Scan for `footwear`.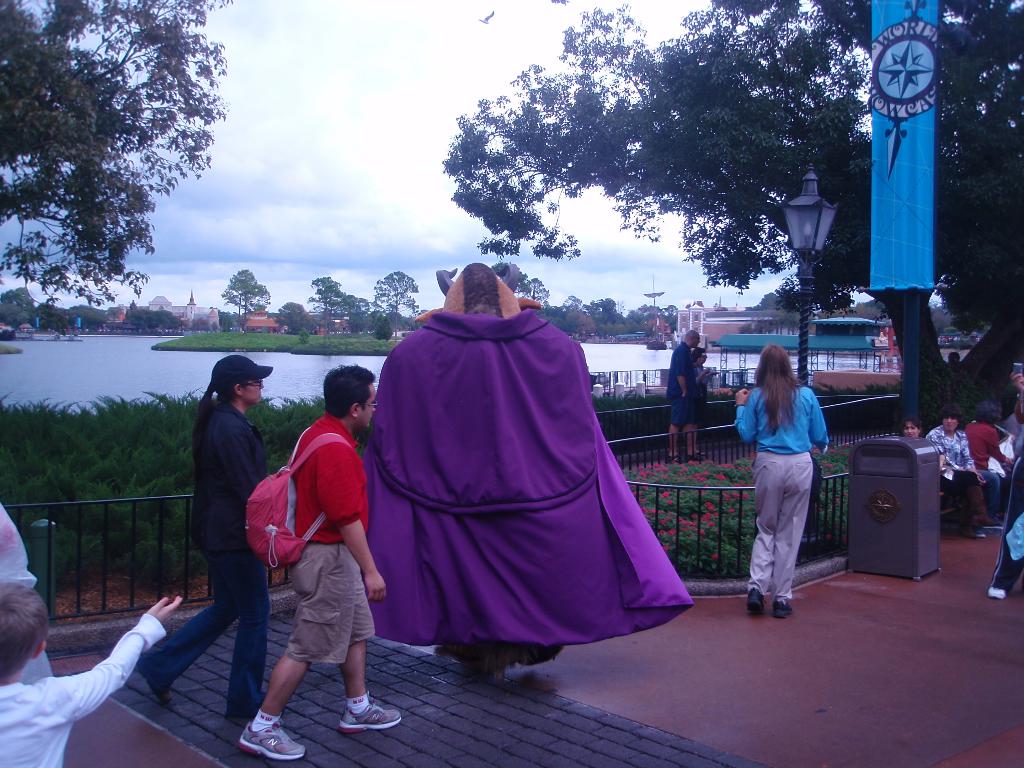
Scan result: [335,689,404,736].
